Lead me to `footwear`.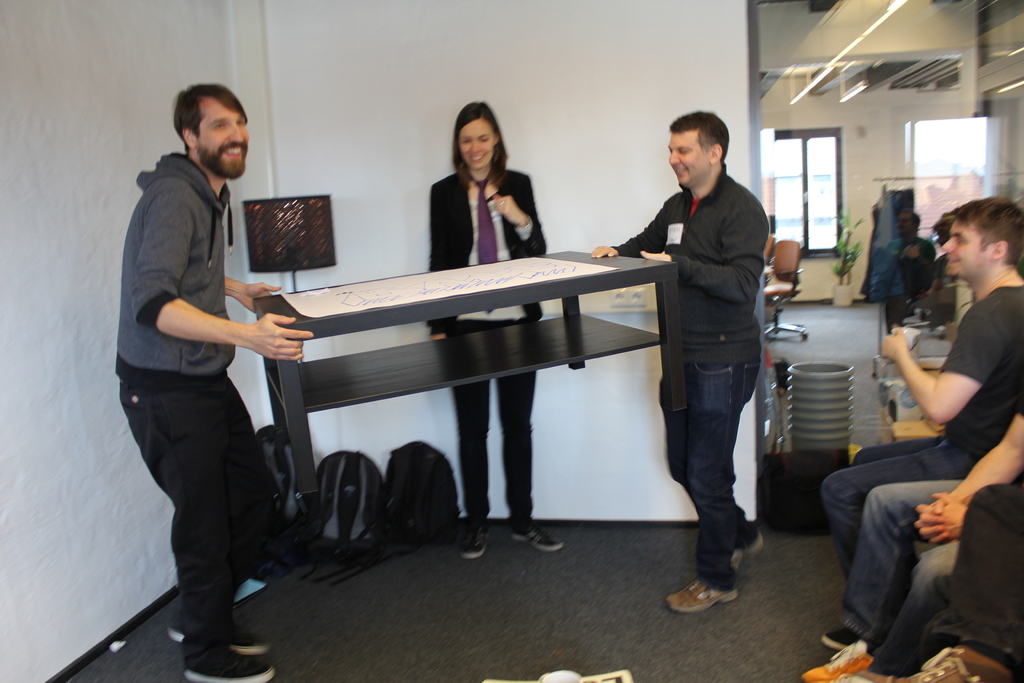
Lead to 186,642,268,682.
